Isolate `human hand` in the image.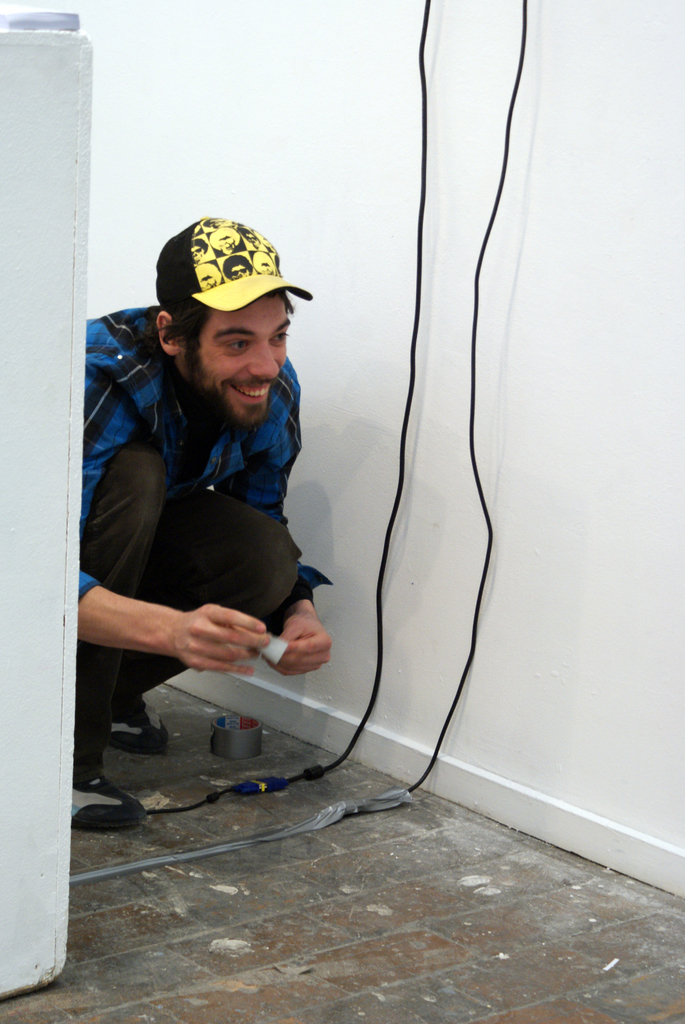
Isolated region: pyautogui.locateOnScreen(164, 601, 269, 676).
